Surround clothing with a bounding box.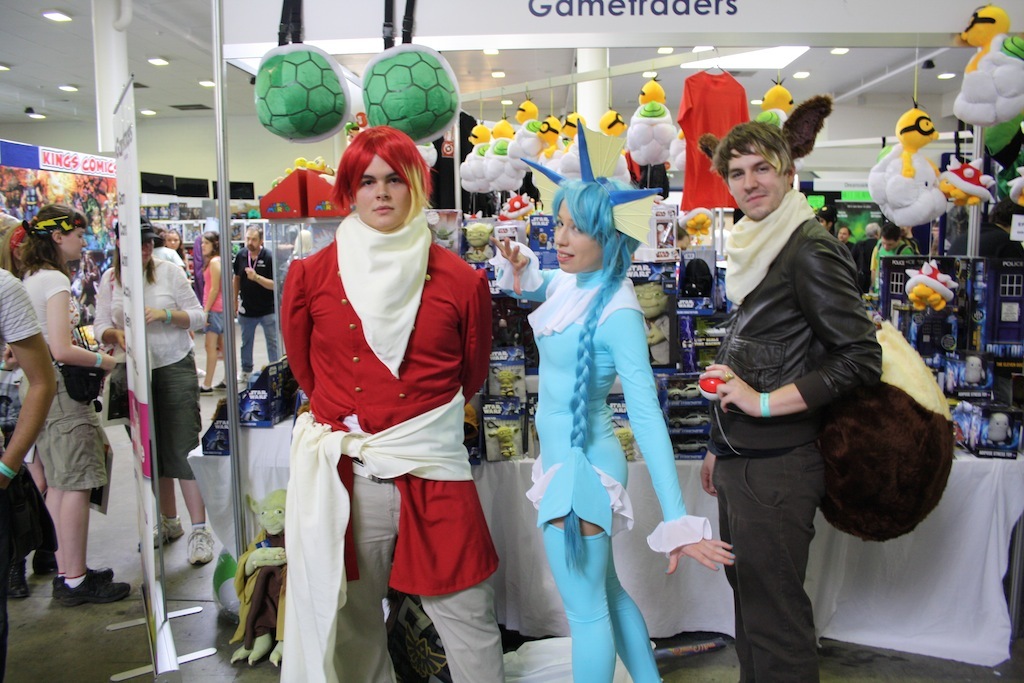
[x1=0, y1=261, x2=47, y2=598].
